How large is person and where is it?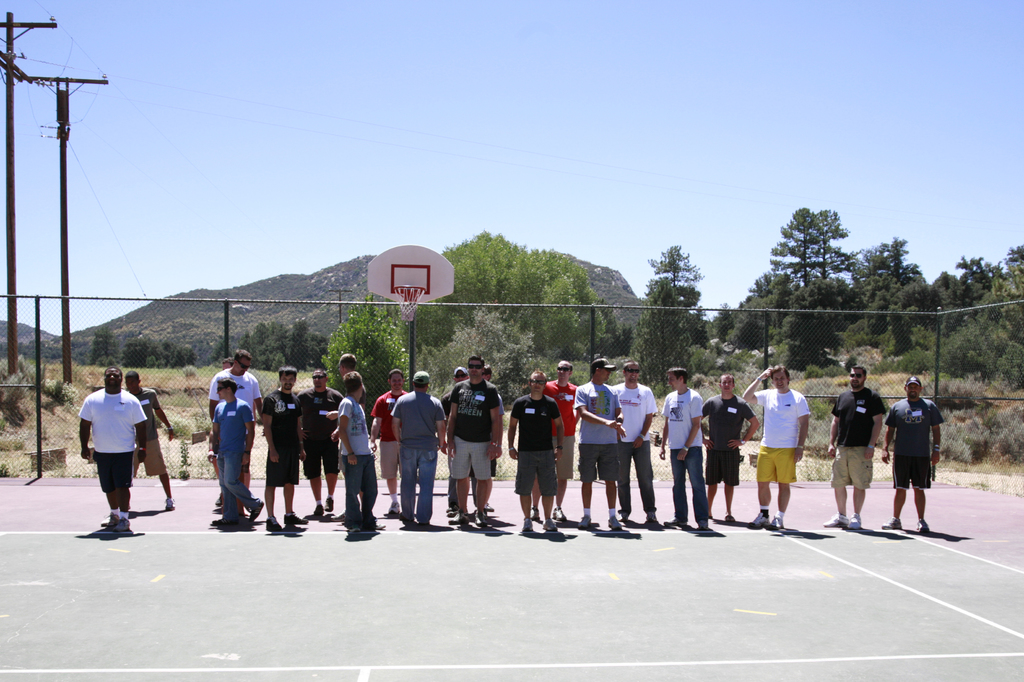
Bounding box: (367,369,410,517).
